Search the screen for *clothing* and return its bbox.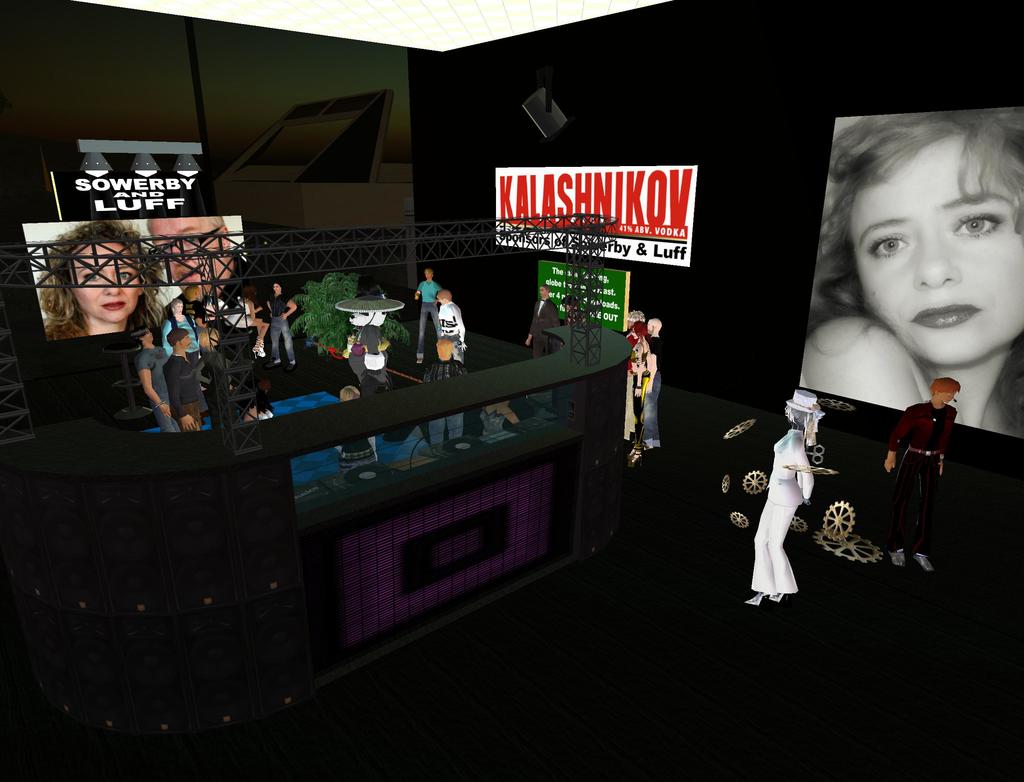
Found: box(885, 400, 959, 557).
